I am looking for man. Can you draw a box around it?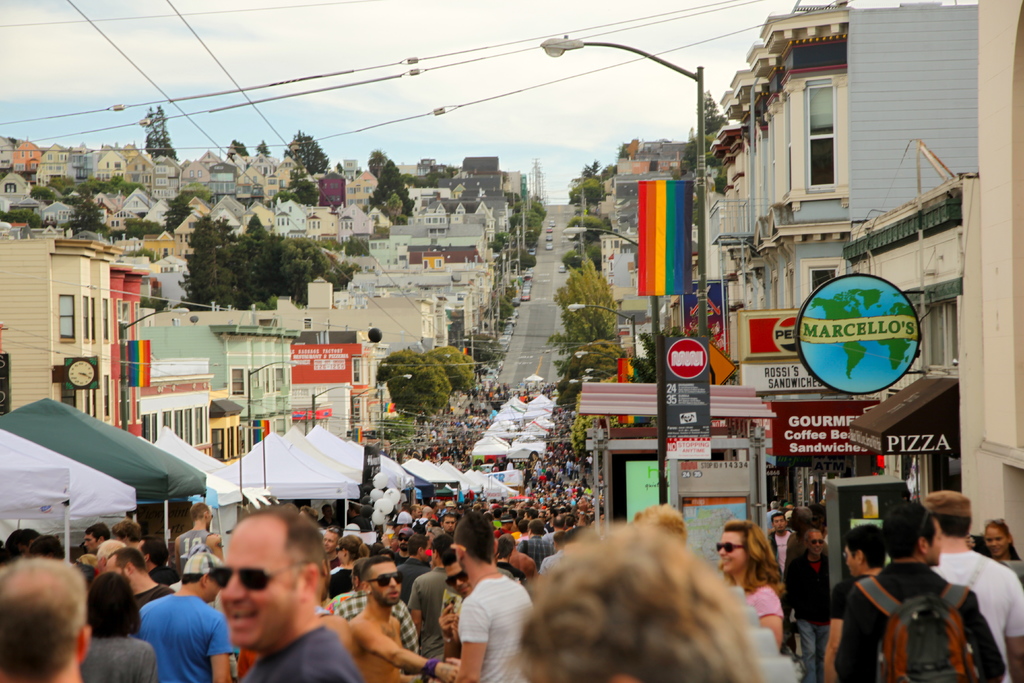
Sure, the bounding box is box(541, 515, 564, 548).
